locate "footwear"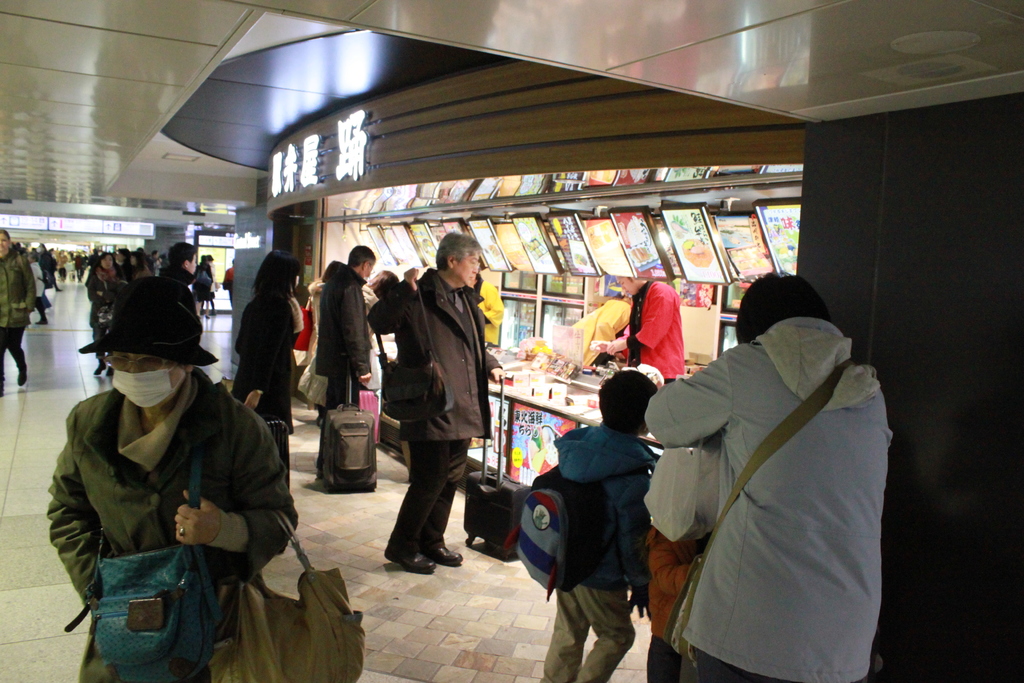
bbox(17, 374, 28, 388)
